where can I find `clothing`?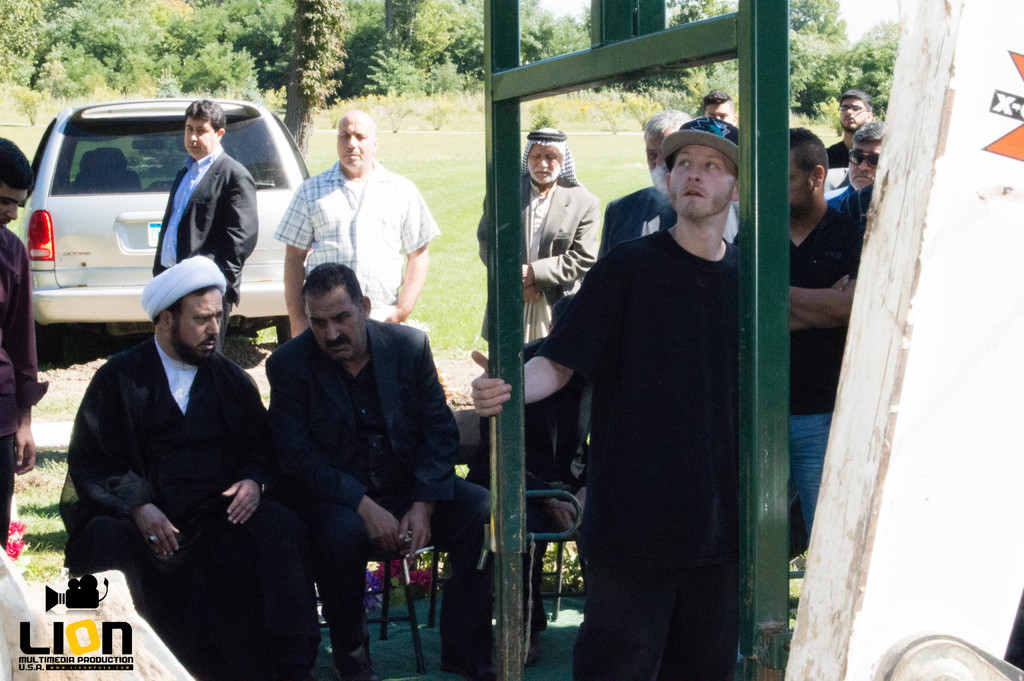
You can find it at pyautogui.locateOnScreen(56, 327, 319, 680).
